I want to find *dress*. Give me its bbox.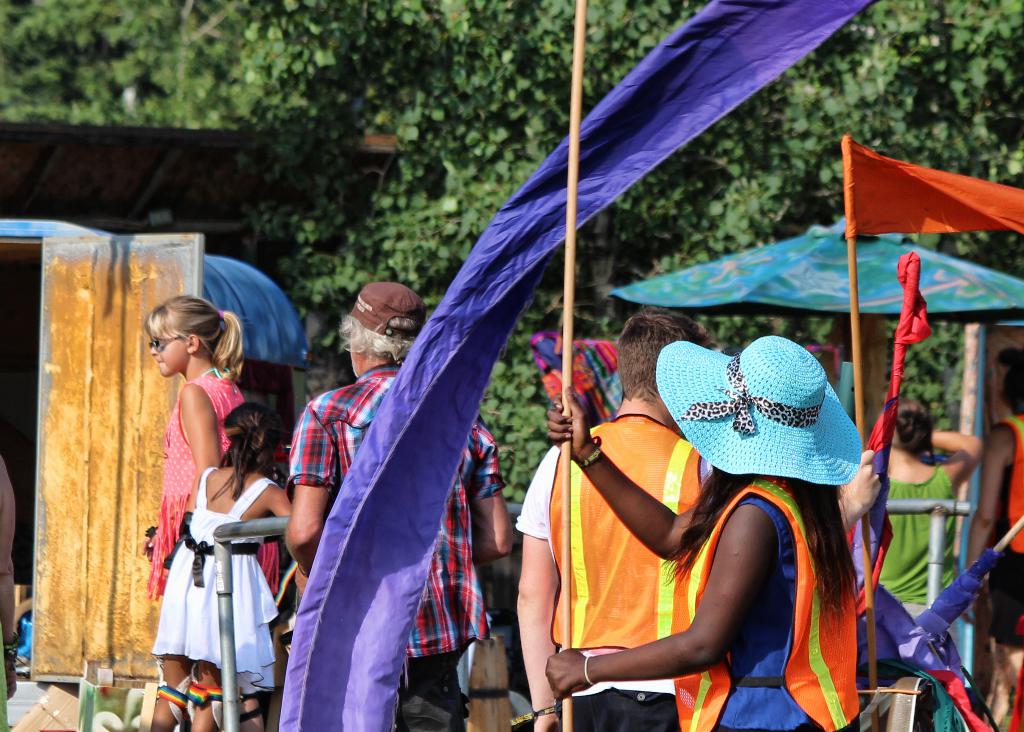
bbox(154, 468, 279, 699).
